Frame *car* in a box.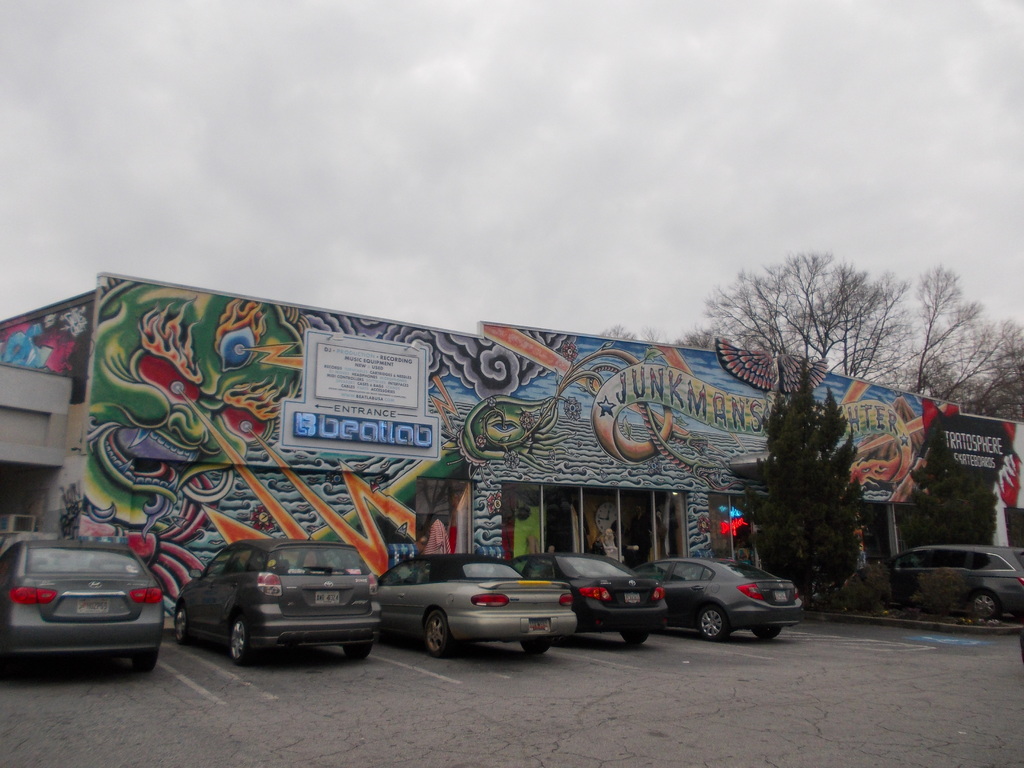
l=0, t=532, r=164, b=672.
